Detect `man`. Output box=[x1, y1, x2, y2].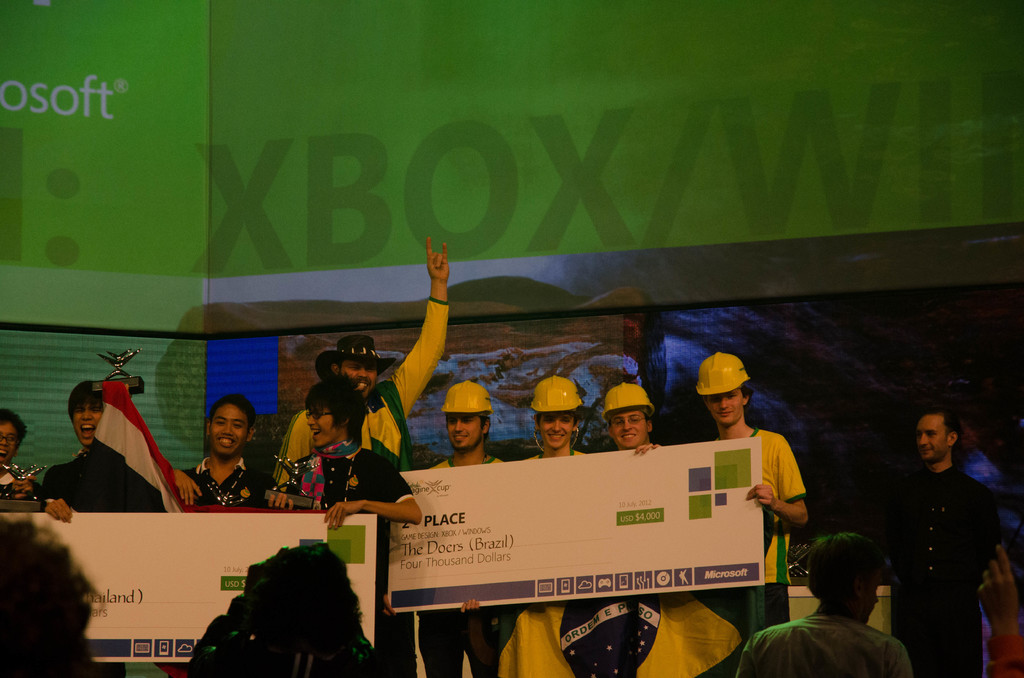
box=[45, 377, 162, 509].
